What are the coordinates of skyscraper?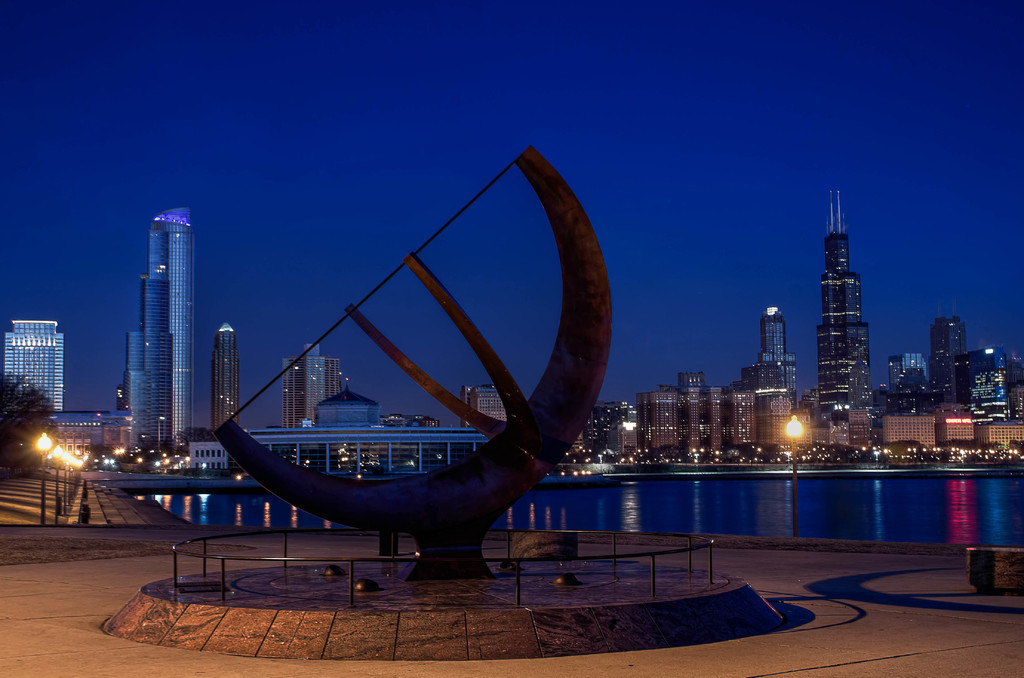
BBox(4, 311, 77, 419).
